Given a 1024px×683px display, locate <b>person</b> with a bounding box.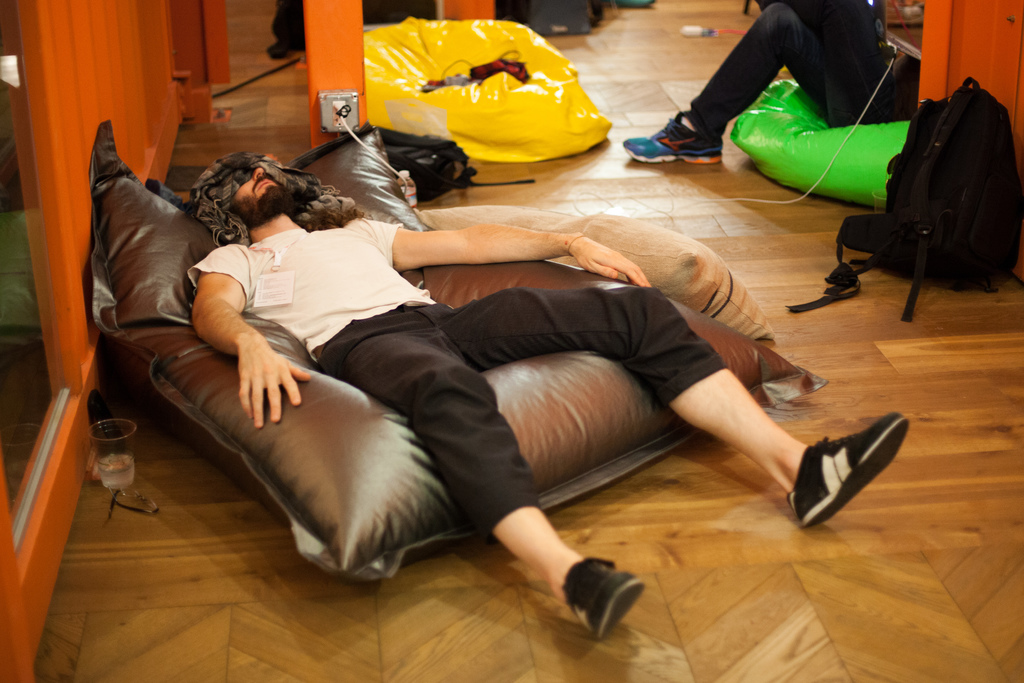
Located: {"x1": 170, "y1": 96, "x2": 837, "y2": 606}.
